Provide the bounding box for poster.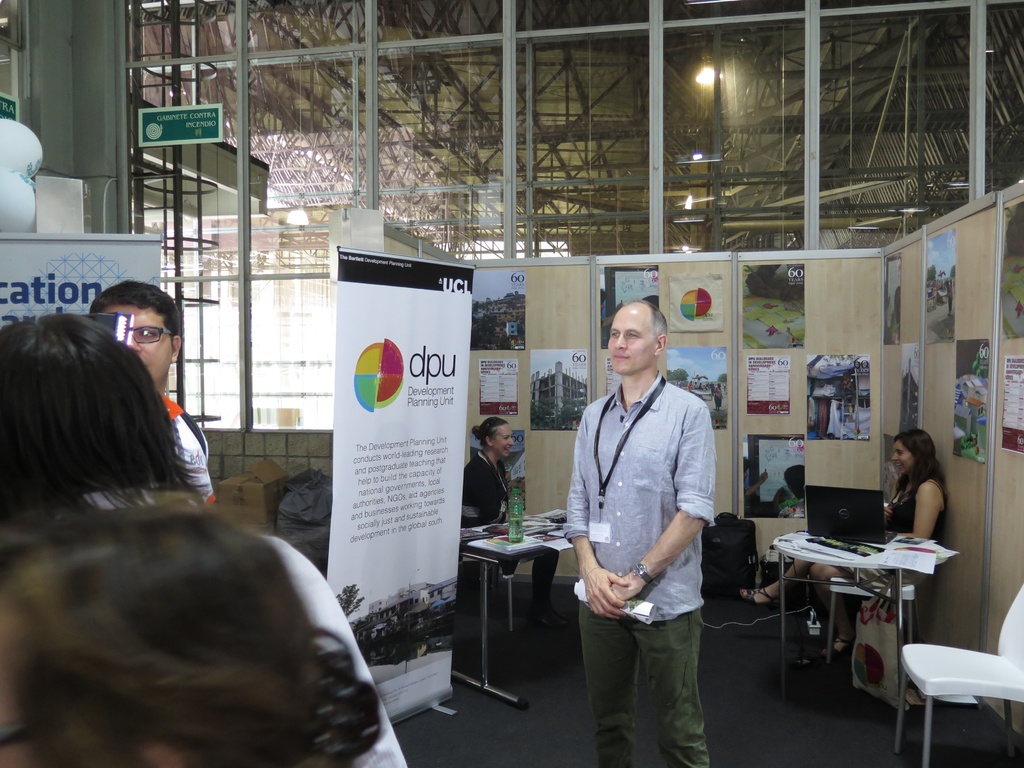
l=531, t=347, r=589, b=431.
